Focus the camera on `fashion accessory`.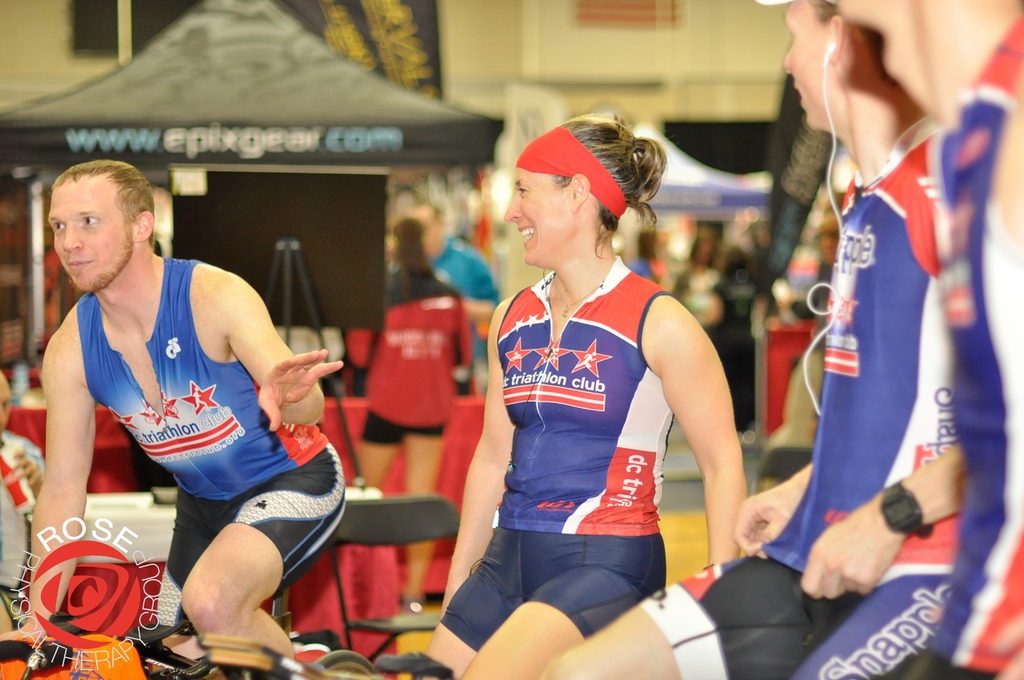
Focus region: pyautogui.locateOnScreen(883, 482, 939, 542).
